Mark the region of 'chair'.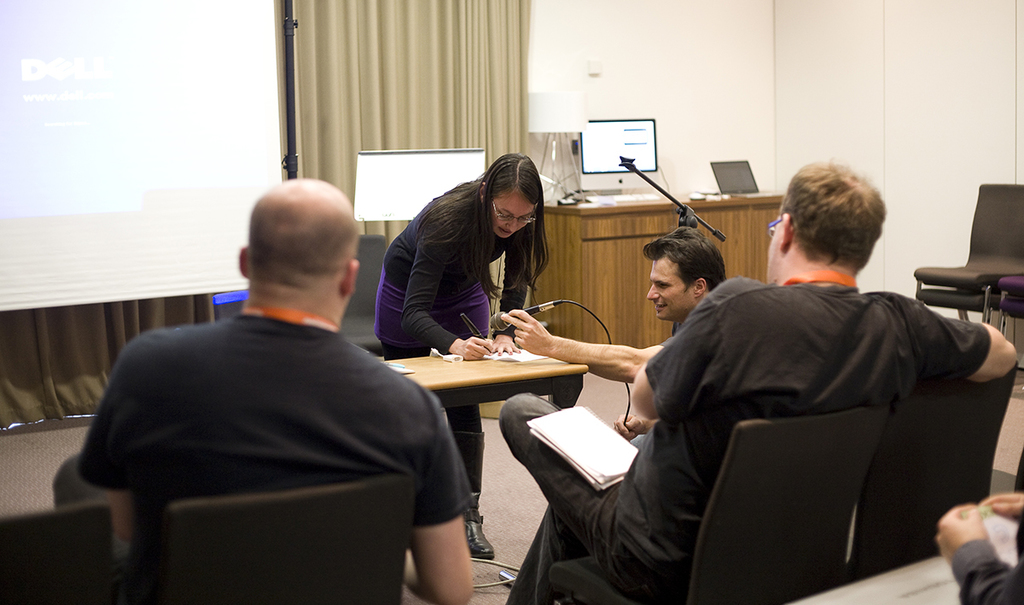
Region: 333, 236, 385, 357.
